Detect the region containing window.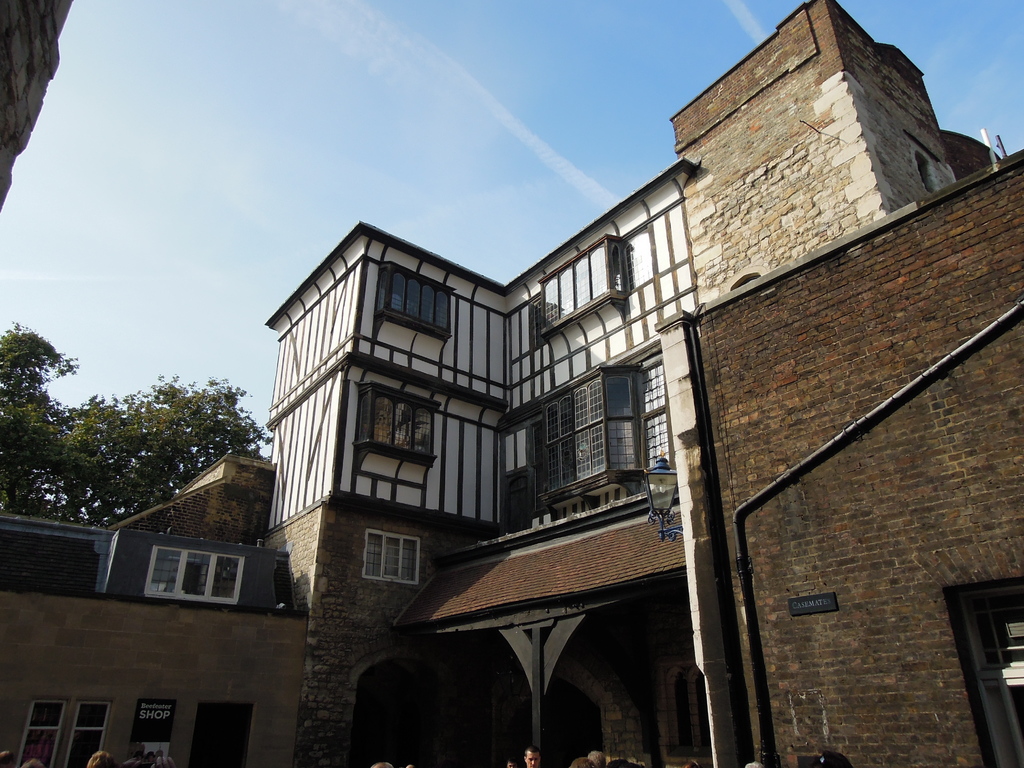
355/387/433/464.
